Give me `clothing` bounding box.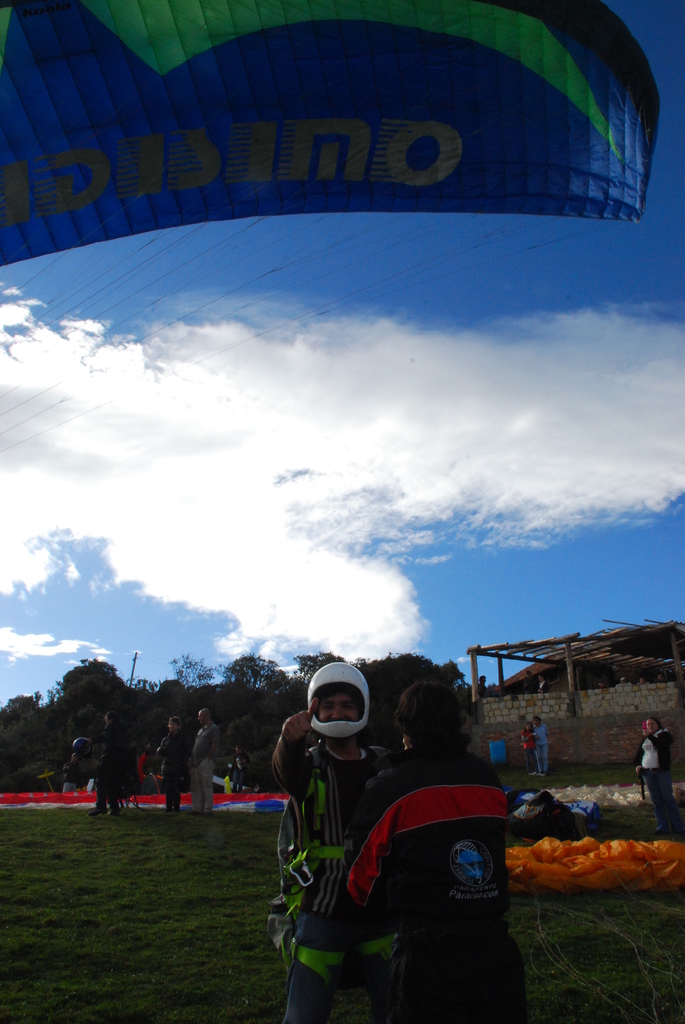
box=[640, 728, 679, 828].
